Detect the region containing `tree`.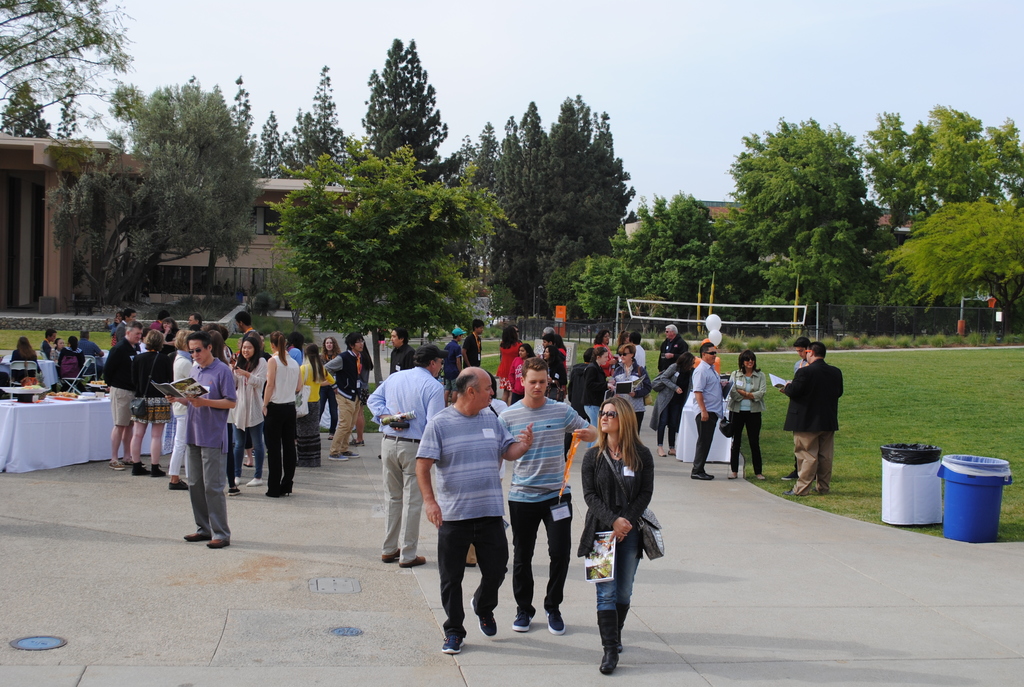
(266, 146, 510, 362).
